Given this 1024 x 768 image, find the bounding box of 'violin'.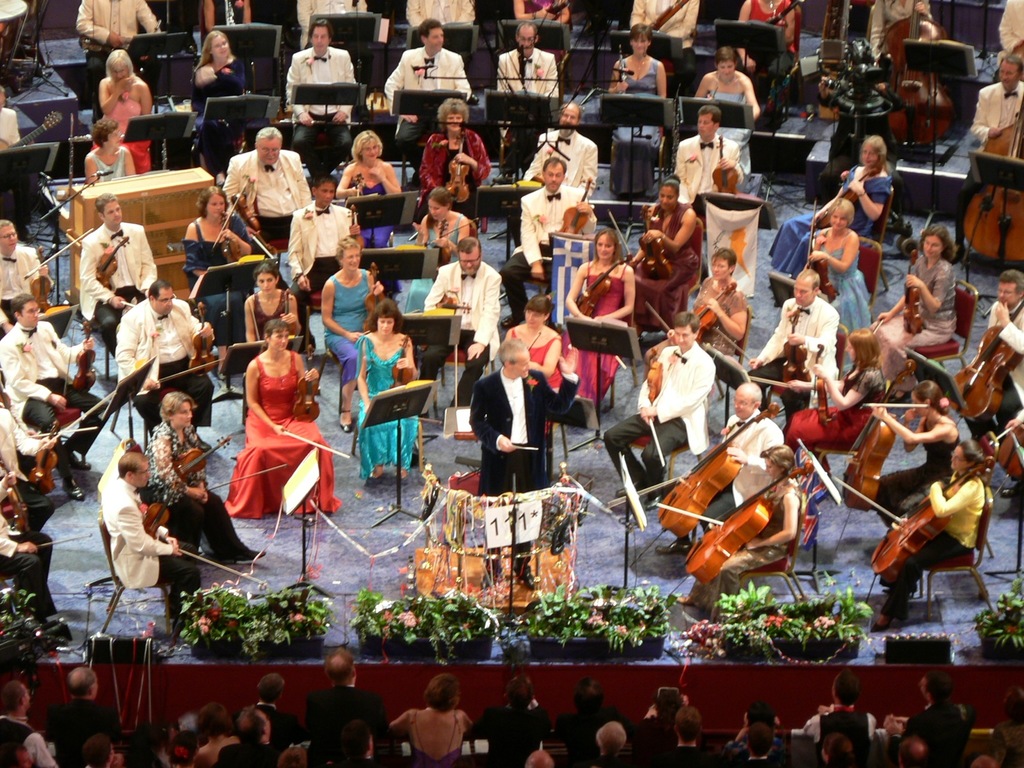
177/438/286/492.
